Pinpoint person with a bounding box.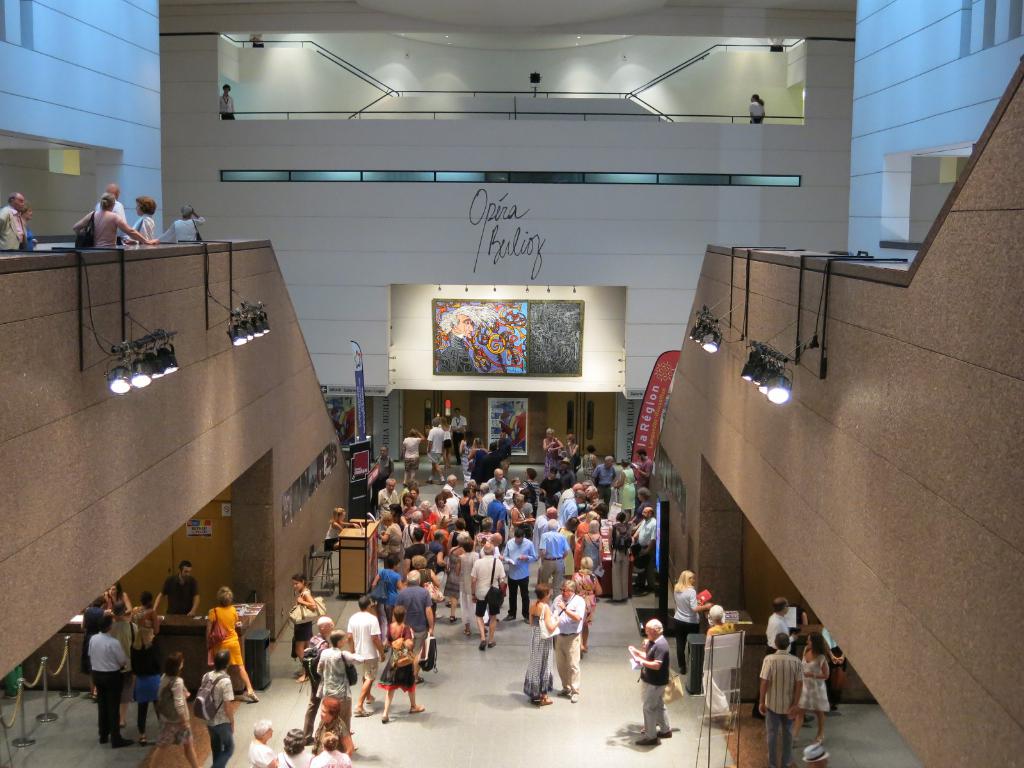
left=803, top=744, right=831, bottom=766.
